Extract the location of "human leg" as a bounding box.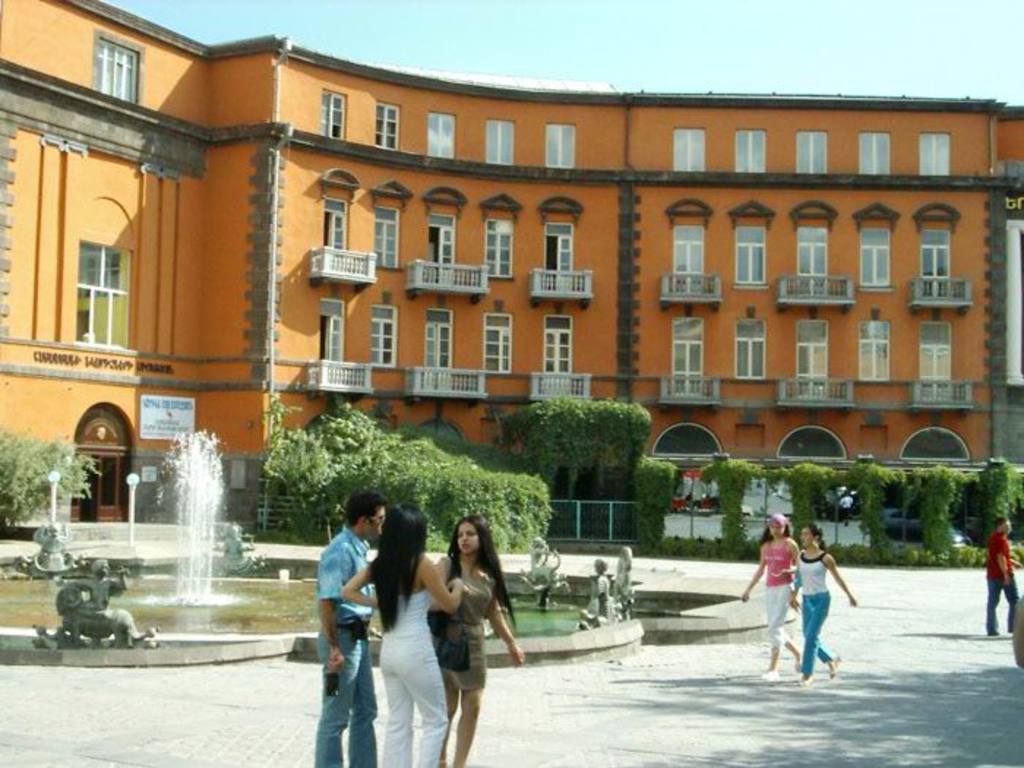
bbox=(764, 585, 778, 677).
